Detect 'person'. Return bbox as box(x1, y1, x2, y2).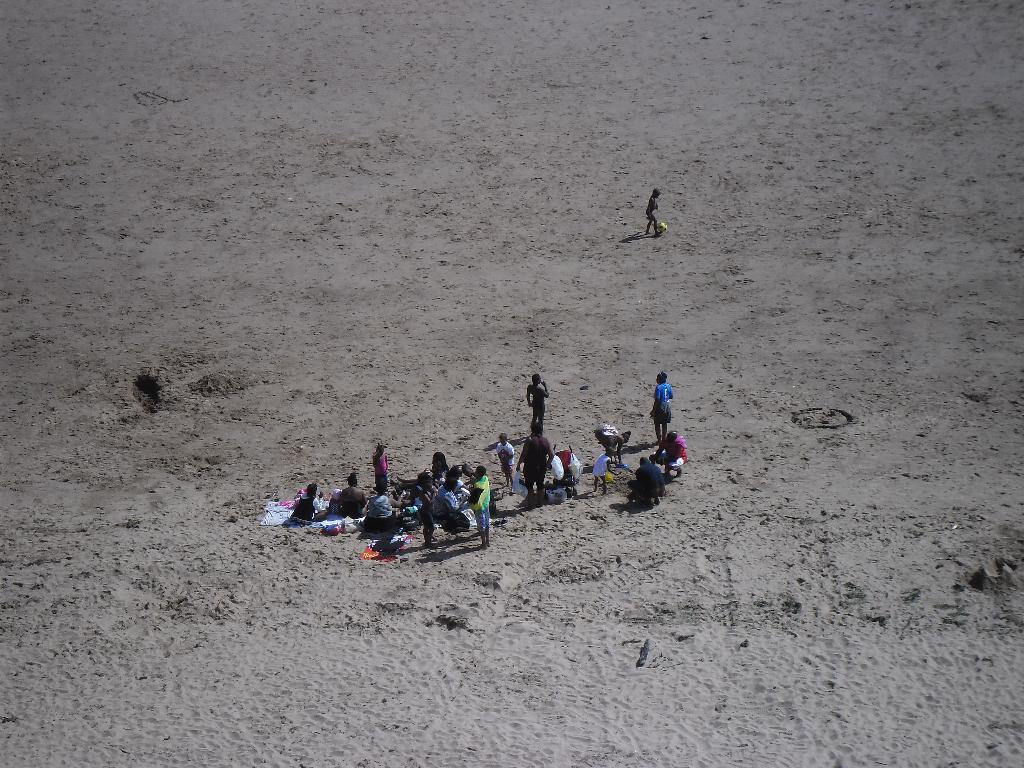
box(356, 481, 404, 538).
